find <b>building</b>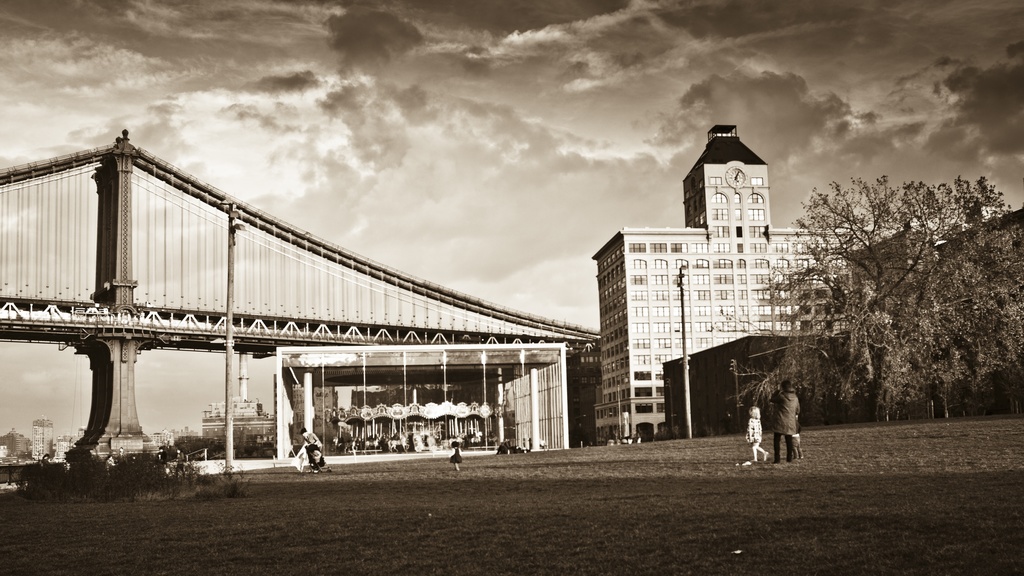
bbox=[588, 125, 1023, 435]
